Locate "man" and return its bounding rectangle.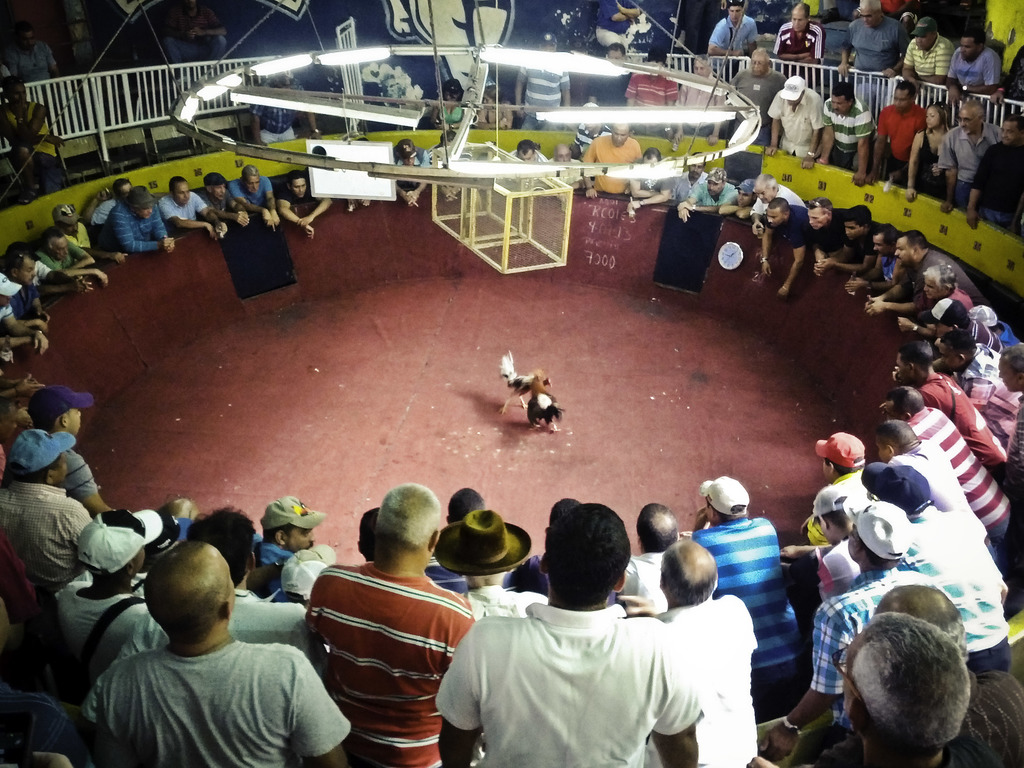
875/389/1023/559.
